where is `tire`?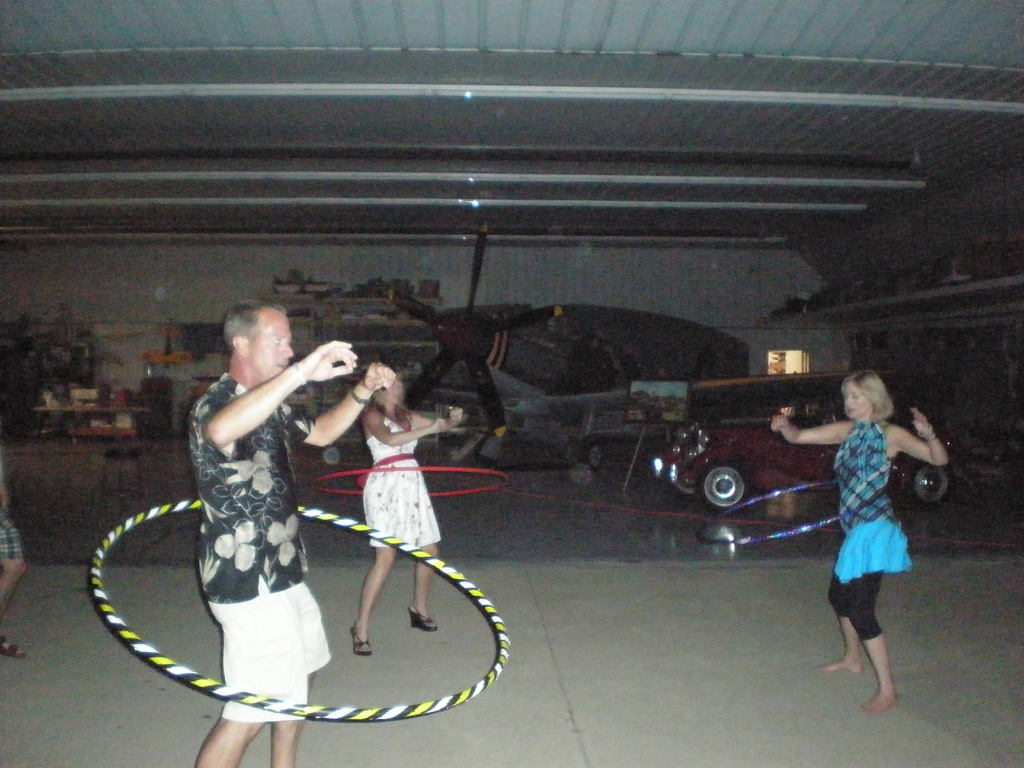
(left=704, top=466, right=753, bottom=508).
